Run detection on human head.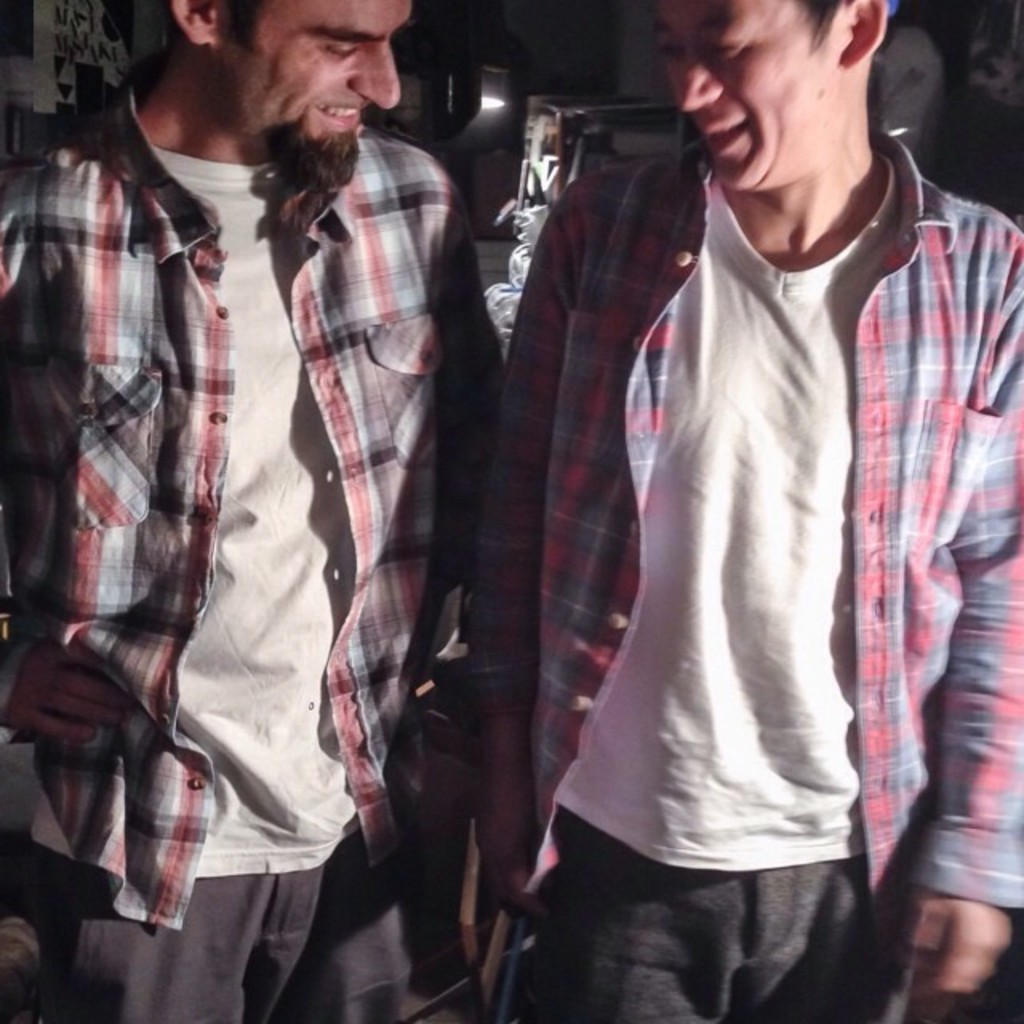
Result: x1=173 y1=0 x2=408 y2=192.
